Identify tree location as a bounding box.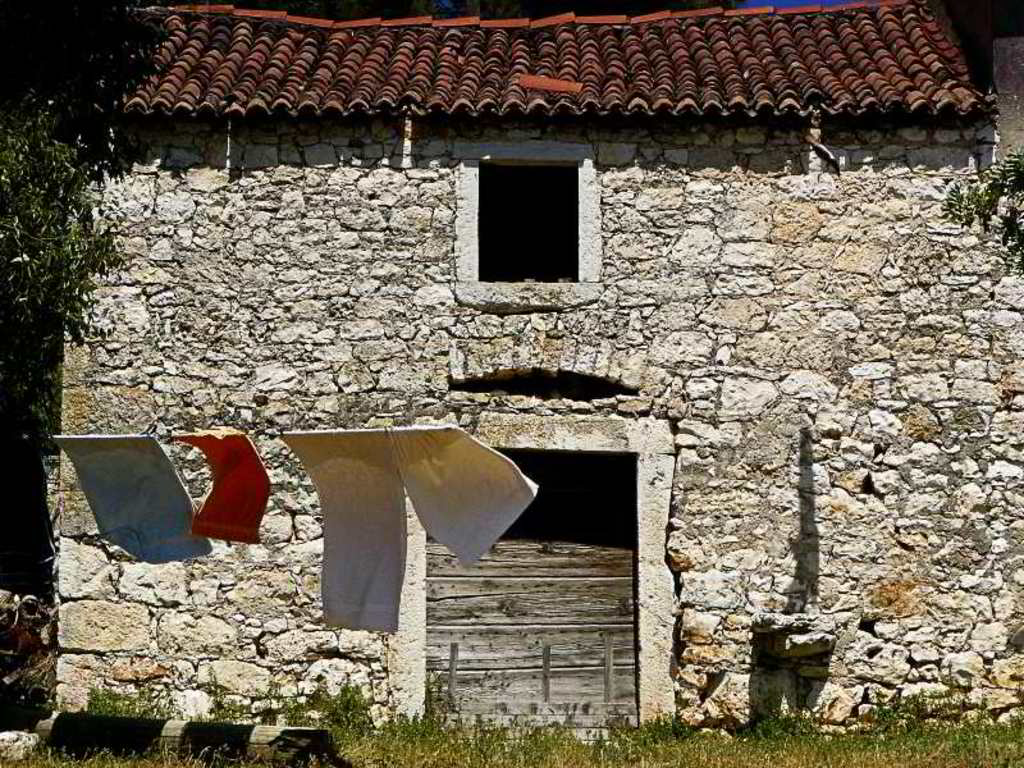
box=[943, 145, 1023, 266].
